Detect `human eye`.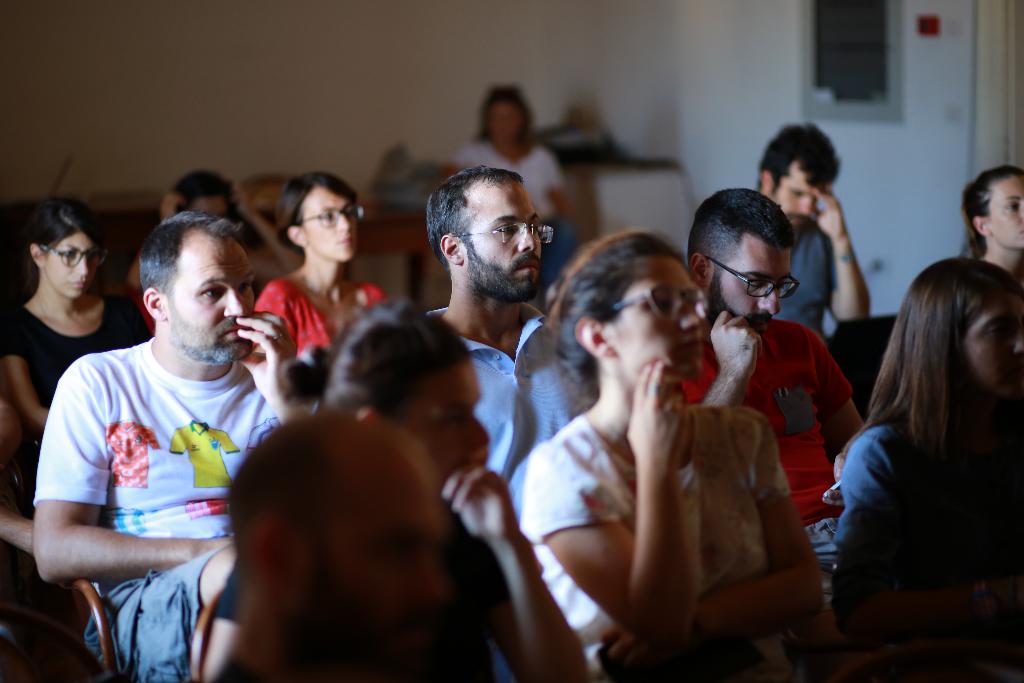
Detected at (left=1005, top=201, right=1020, bottom=213).
